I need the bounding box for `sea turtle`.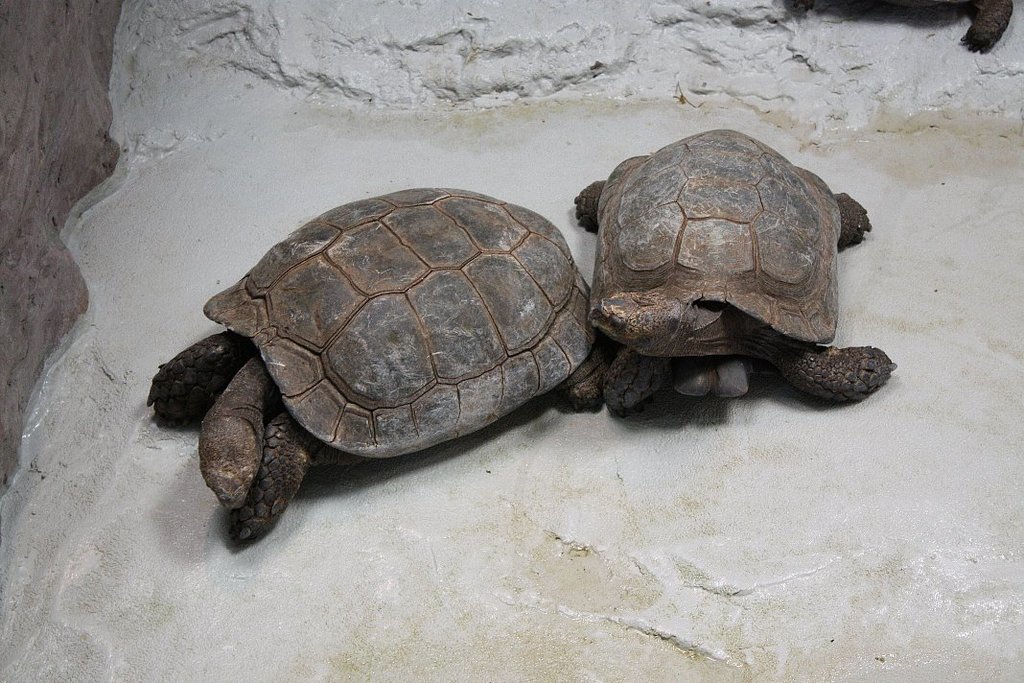
Here it is: {"x1": 142, "y1": 184, "x2": 620, "y2": 549}.
